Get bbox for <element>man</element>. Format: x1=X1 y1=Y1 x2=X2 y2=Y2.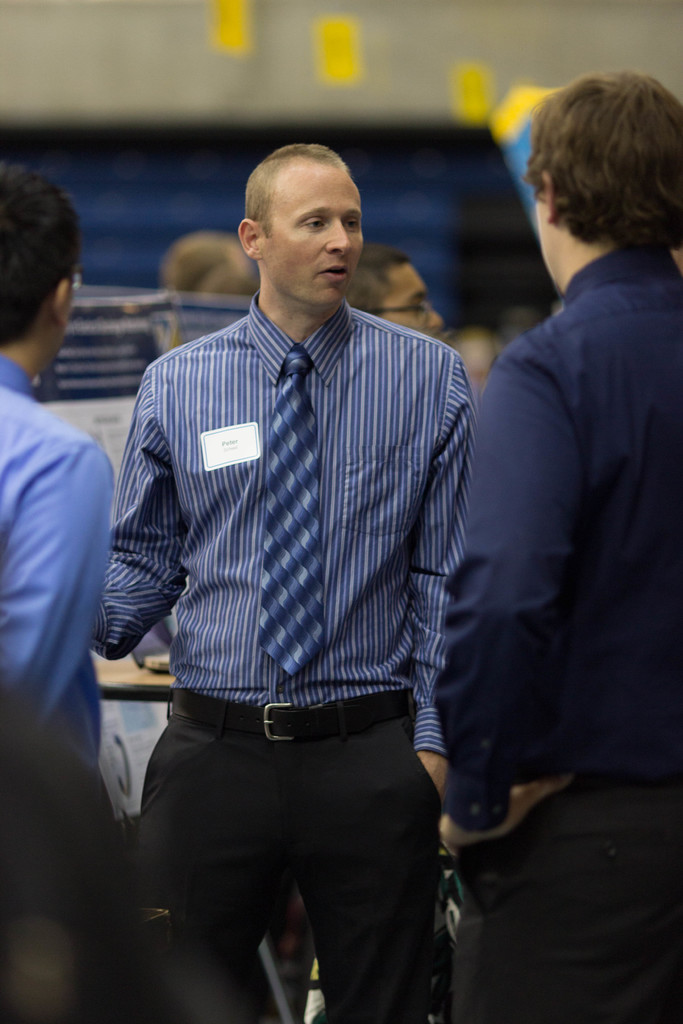
x1=449 y1=71 x2=682 y2=1023.
